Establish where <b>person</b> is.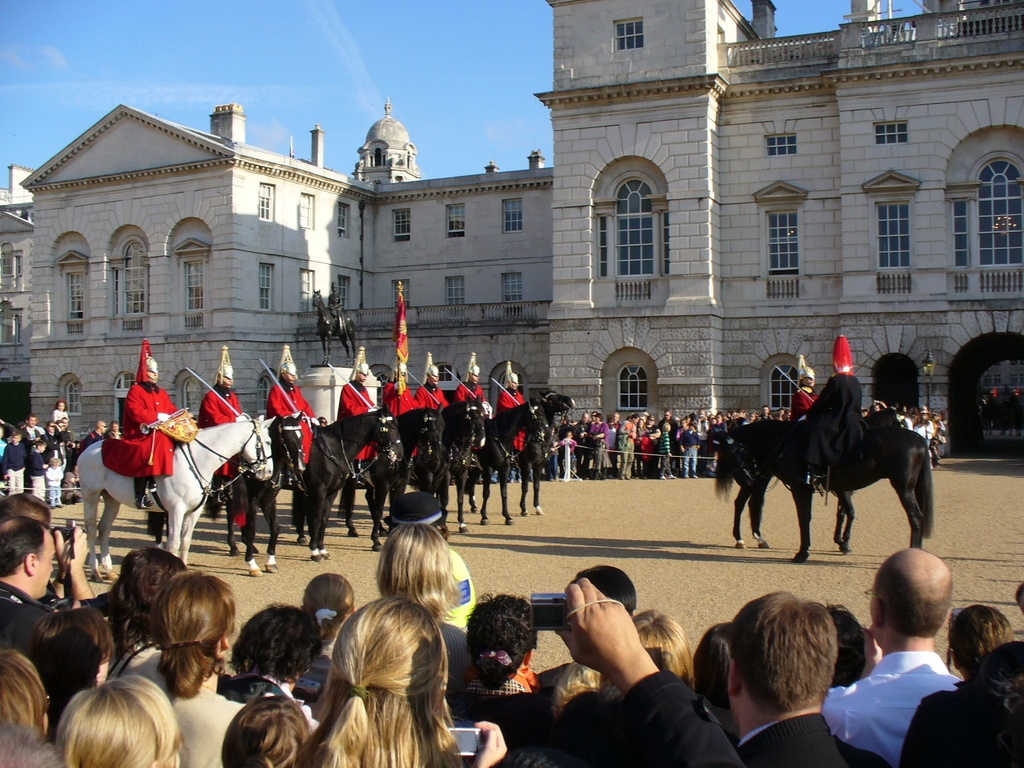
Established at bbox=[791, 362, 819, 425].
